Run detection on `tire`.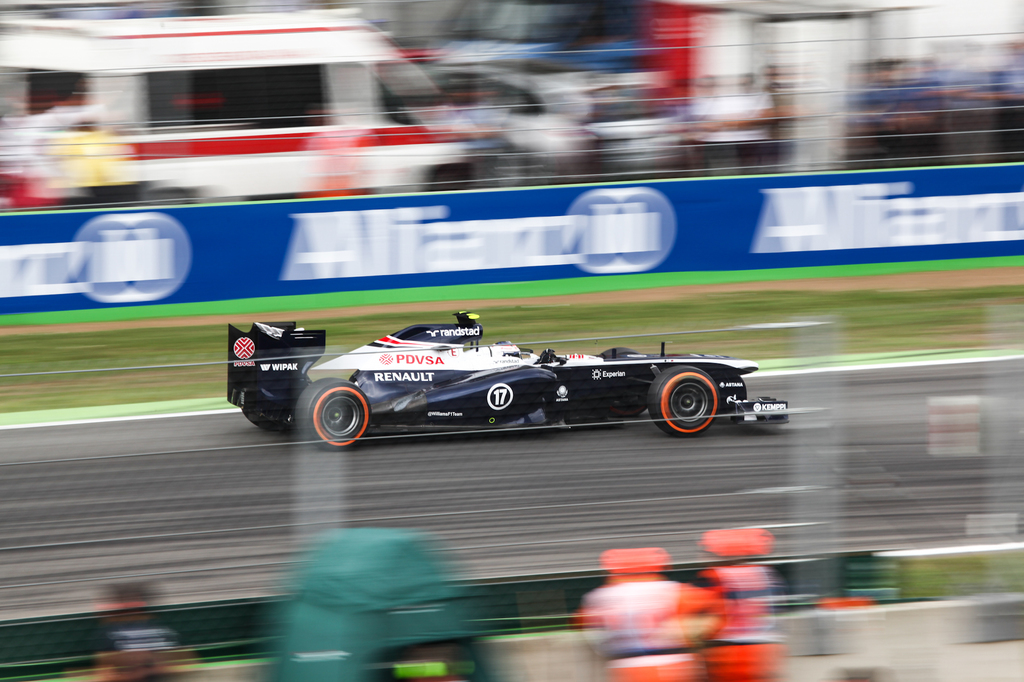
Result: box(242, 385, 296, 429).
